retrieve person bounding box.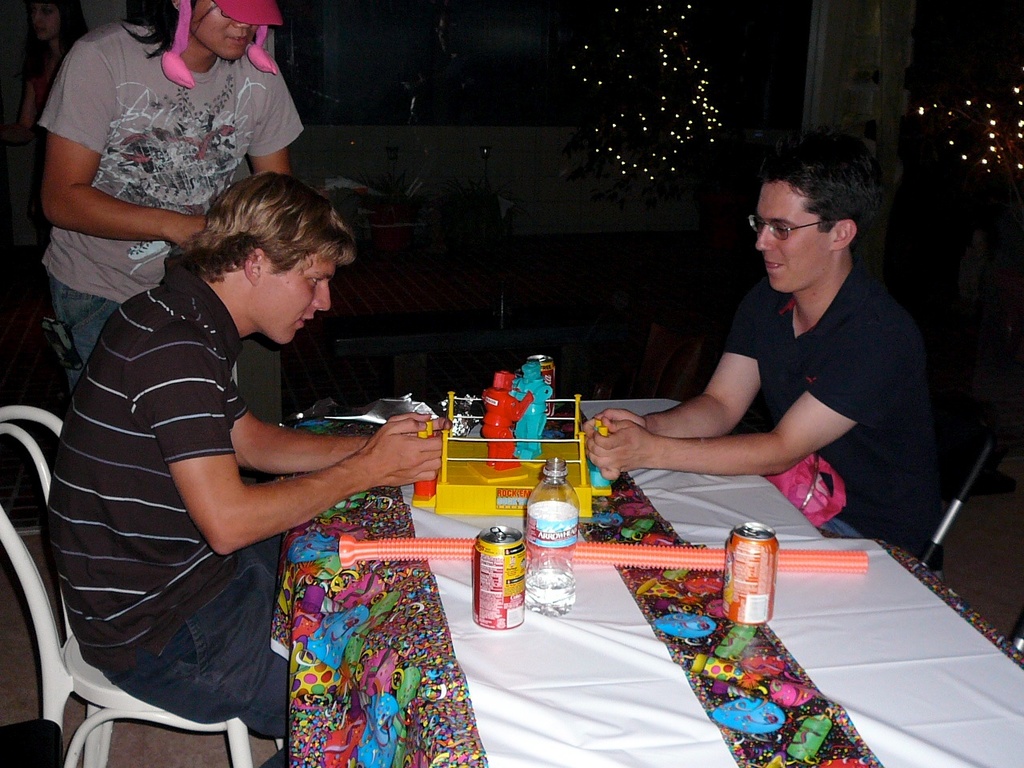
Bounding box: region(514, 359, 553, 458).
